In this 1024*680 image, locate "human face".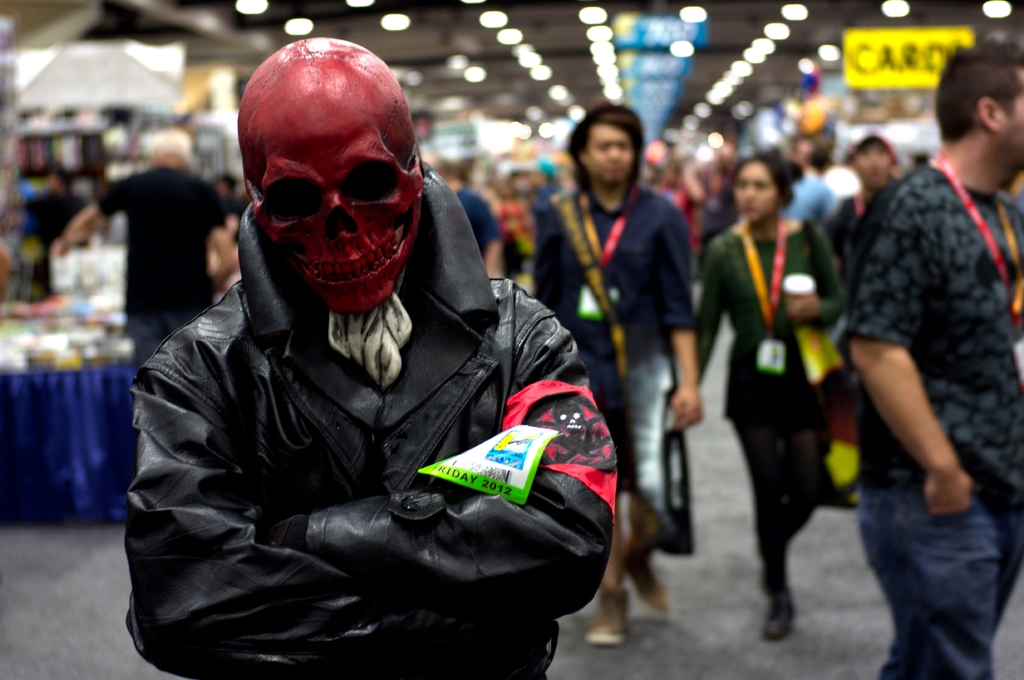
Bounding box: BBox(579, 122, 637, 193).
